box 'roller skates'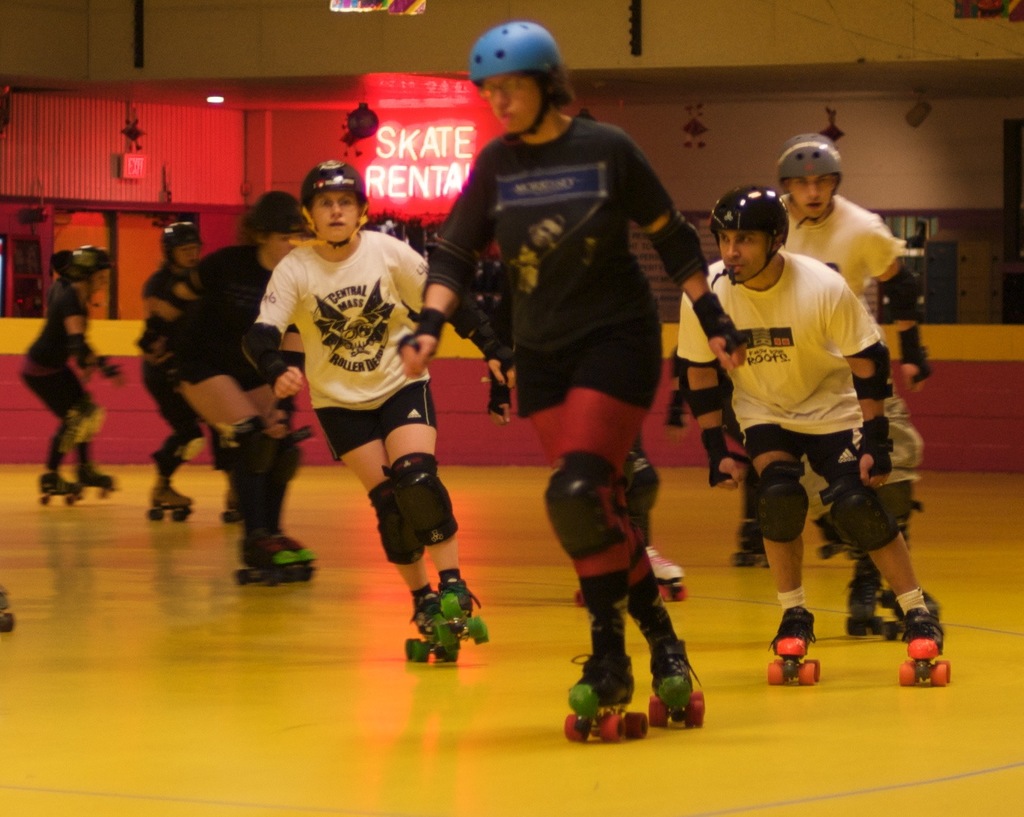
region(923, 592, 942, 634)
